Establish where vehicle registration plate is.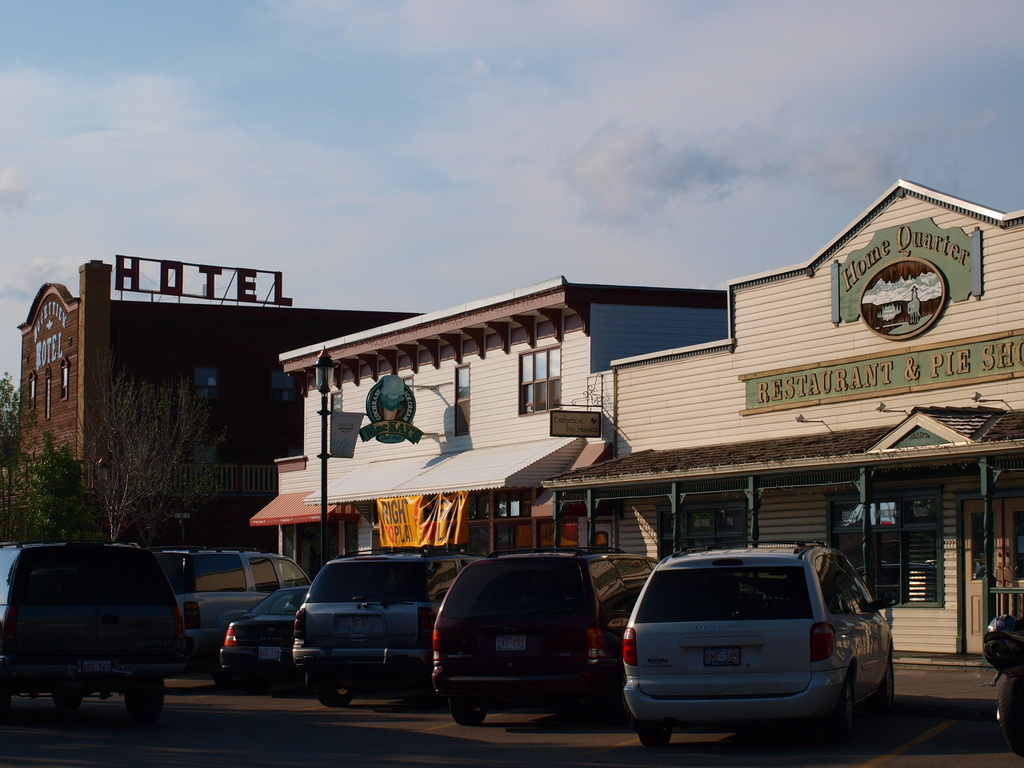
Established at (x1=498, y1=631, x2=525, y2=650).
